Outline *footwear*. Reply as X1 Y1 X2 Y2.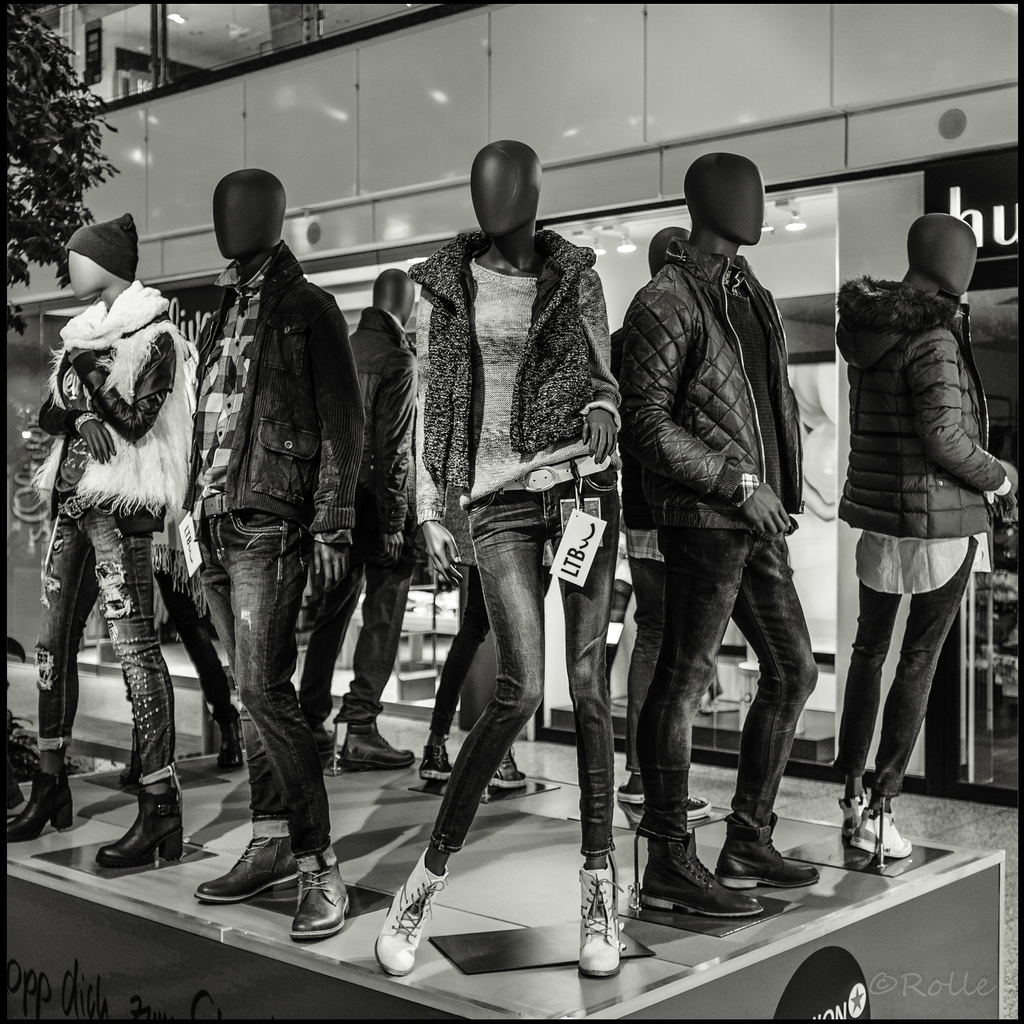
336 730 416 770.
